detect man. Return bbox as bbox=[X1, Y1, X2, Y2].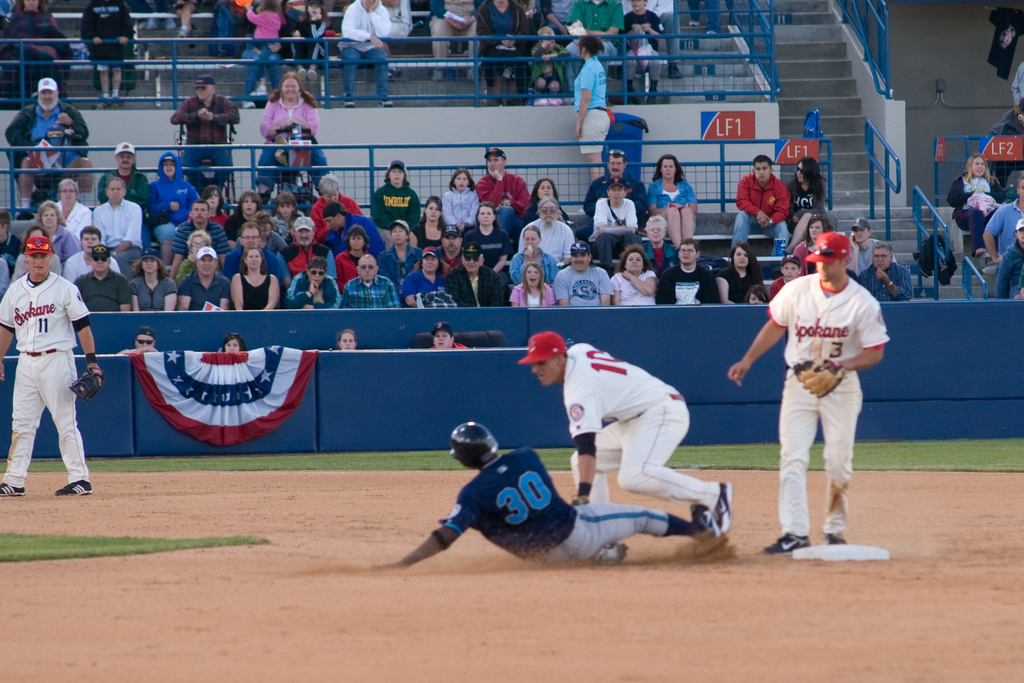
bbox=[61, 226, 123, 283].
